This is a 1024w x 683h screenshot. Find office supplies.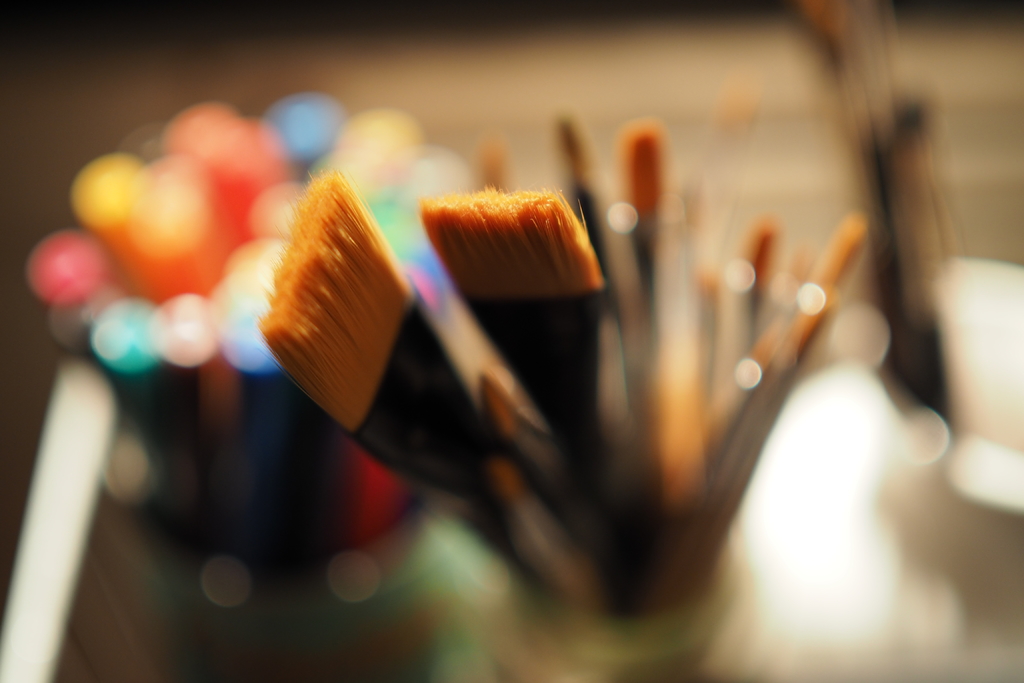
Bounding box: 808,233,853,299.
